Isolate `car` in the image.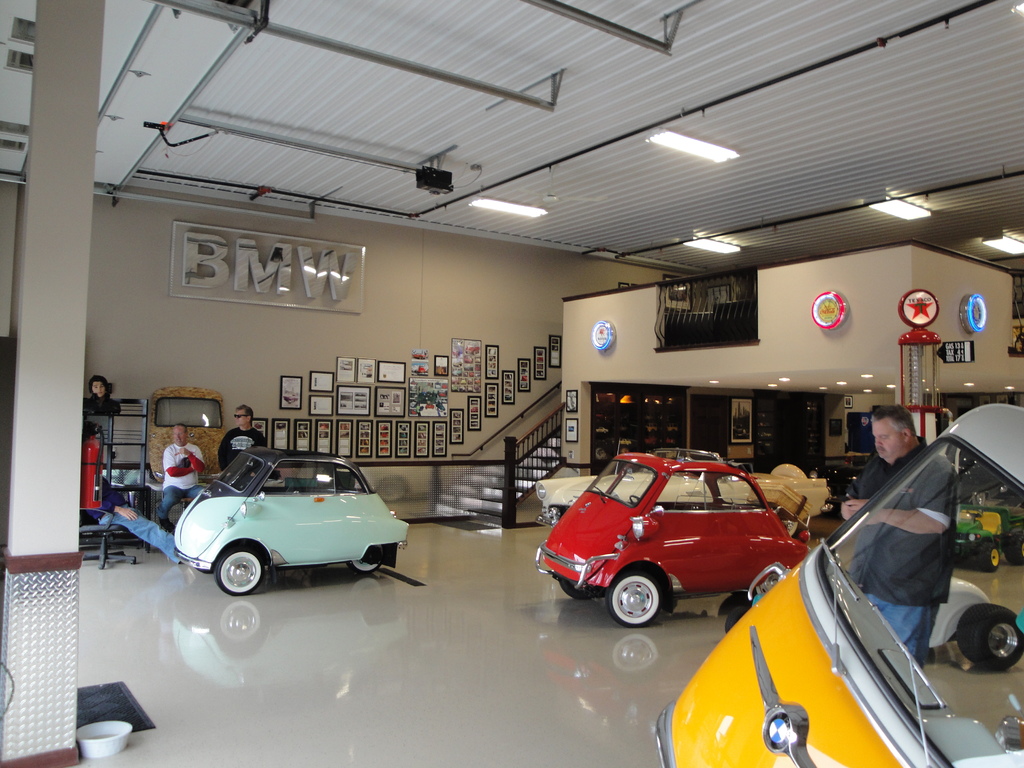
Isolated region: (left=172, top=454, right=408, bottom=595).
